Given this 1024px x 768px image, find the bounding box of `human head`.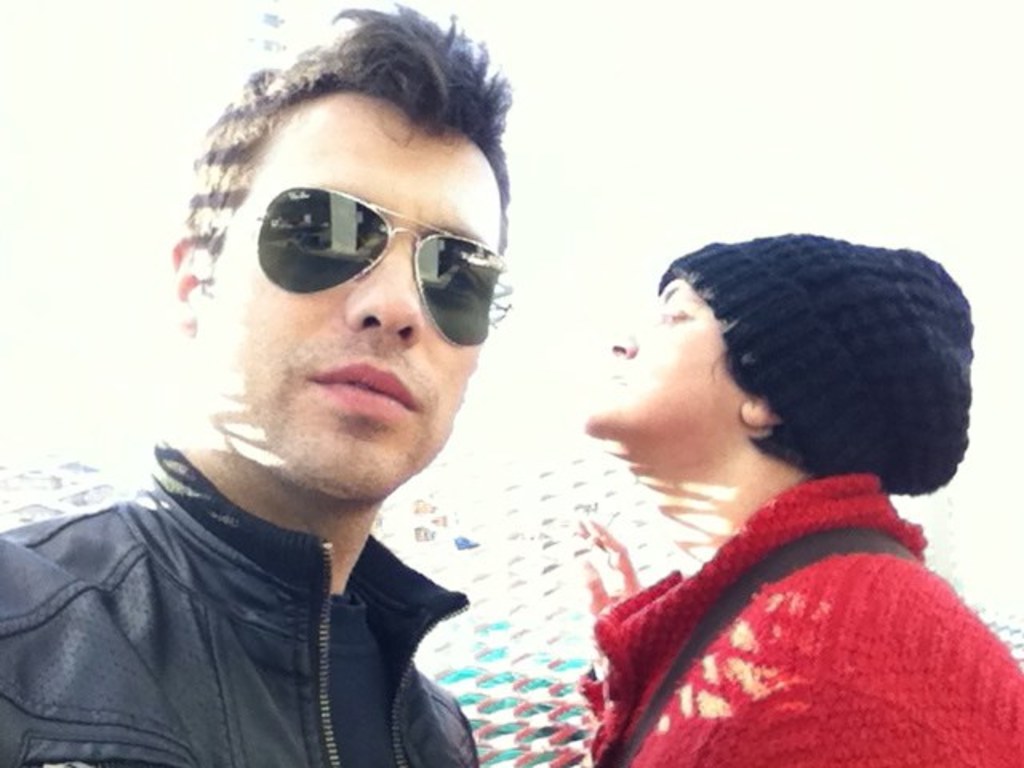
587, 230, 987, 490.
